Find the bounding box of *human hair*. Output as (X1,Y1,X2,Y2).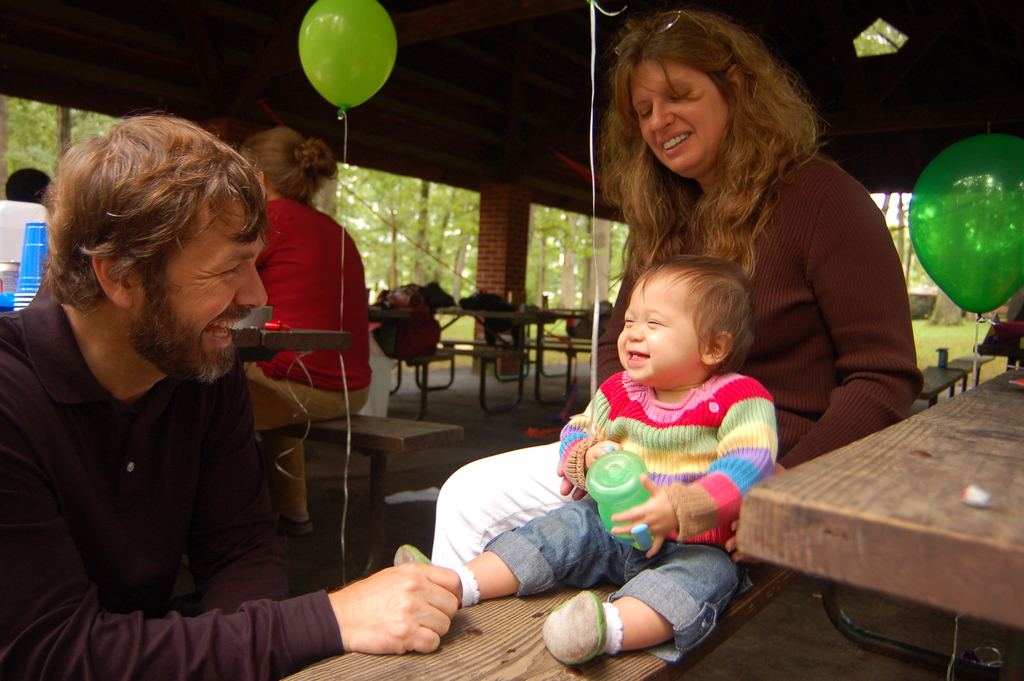
(607,6,838,270).
